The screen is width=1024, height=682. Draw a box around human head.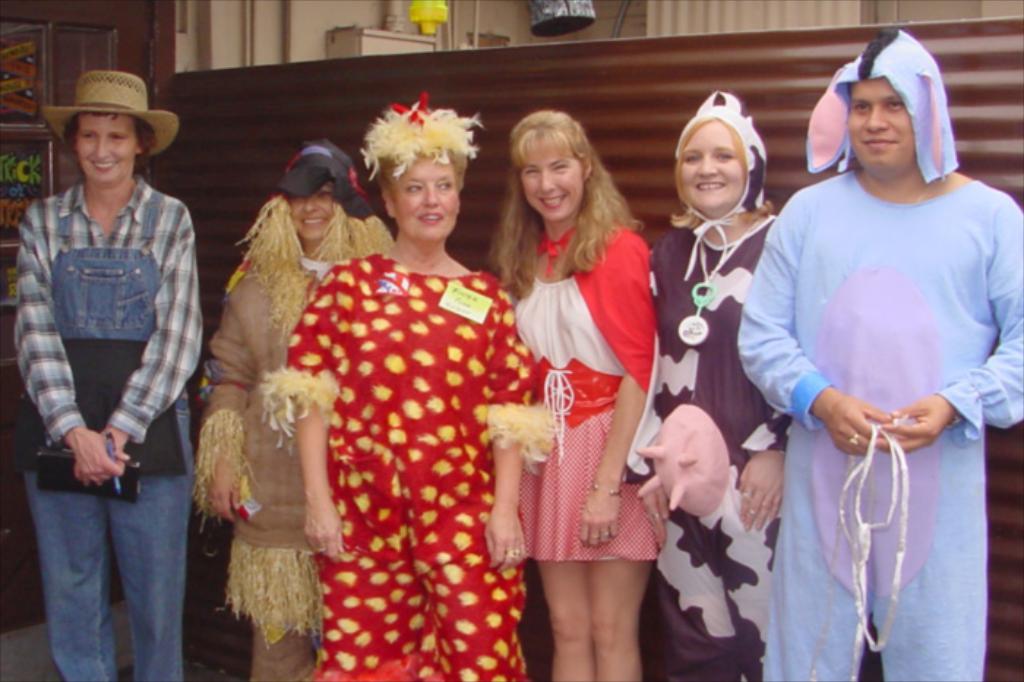
select_region(370, 105, 459, 237).
